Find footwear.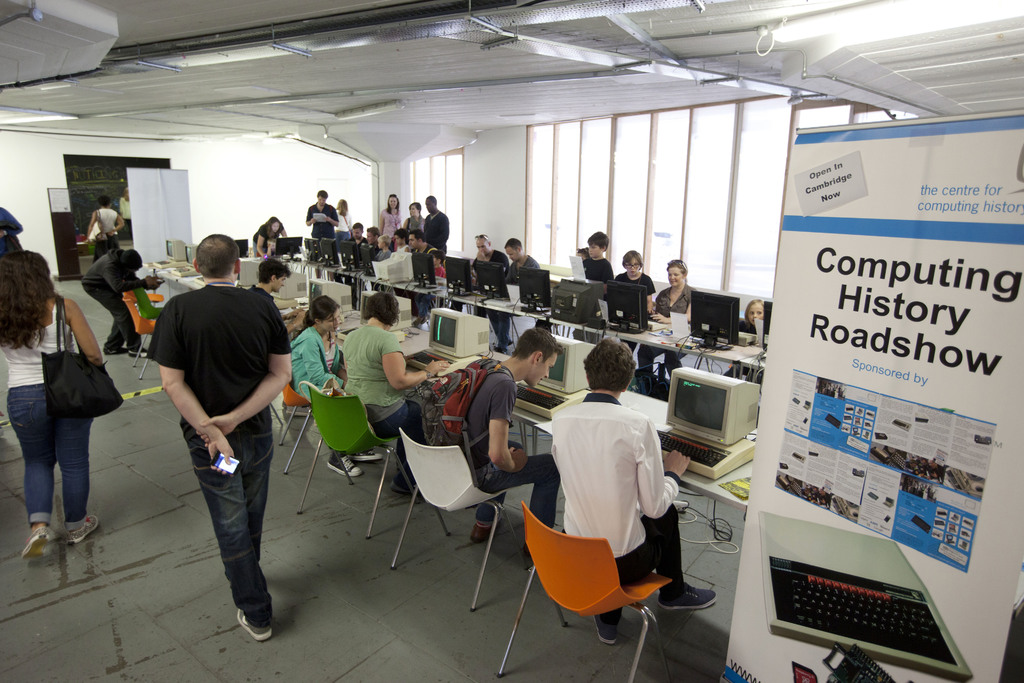
473/520/493/543.
